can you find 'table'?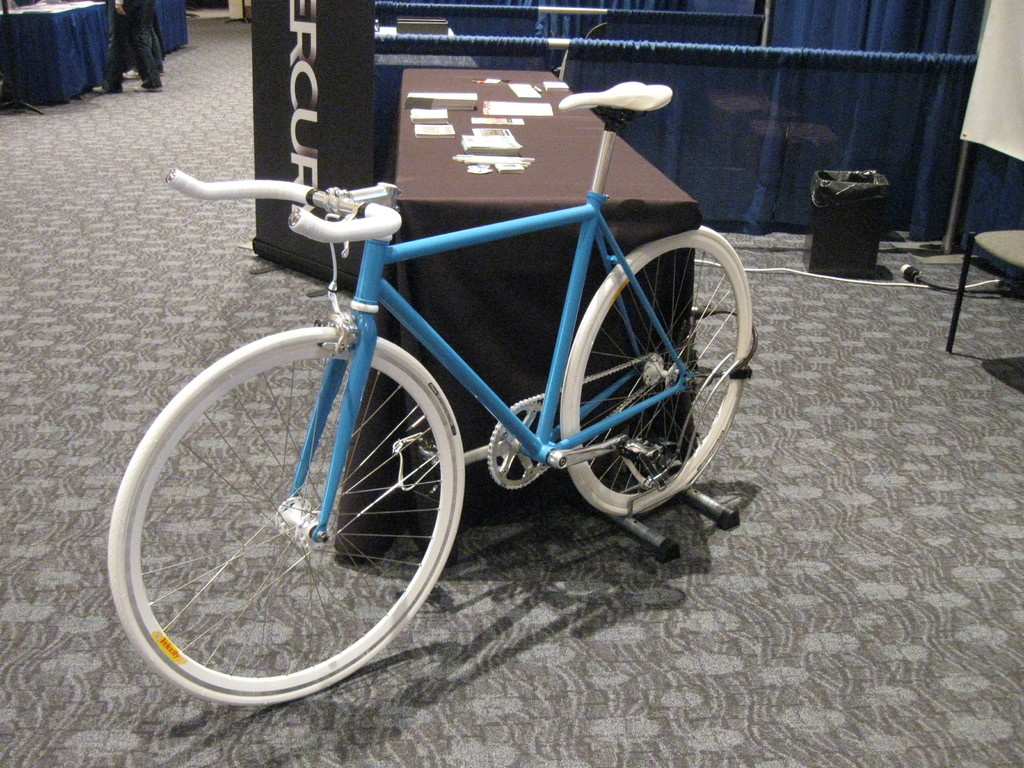
Yes, bounding box: left=0, top=0, right=112, bottom=108.
